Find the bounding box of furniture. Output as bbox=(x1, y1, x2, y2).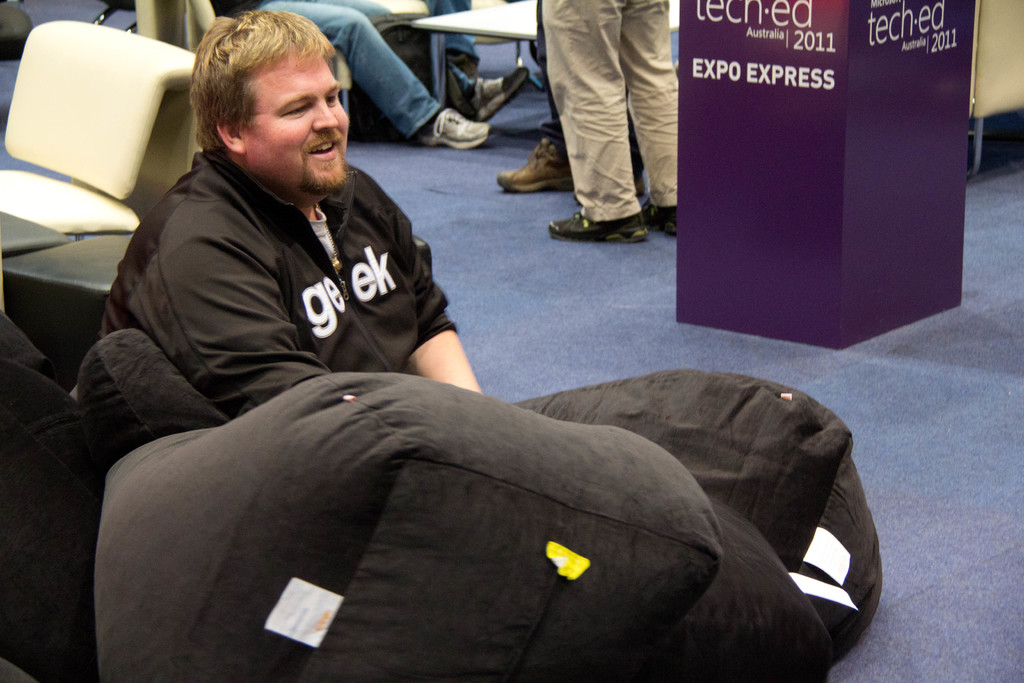
bbox=(413, 1, 680, 106).
